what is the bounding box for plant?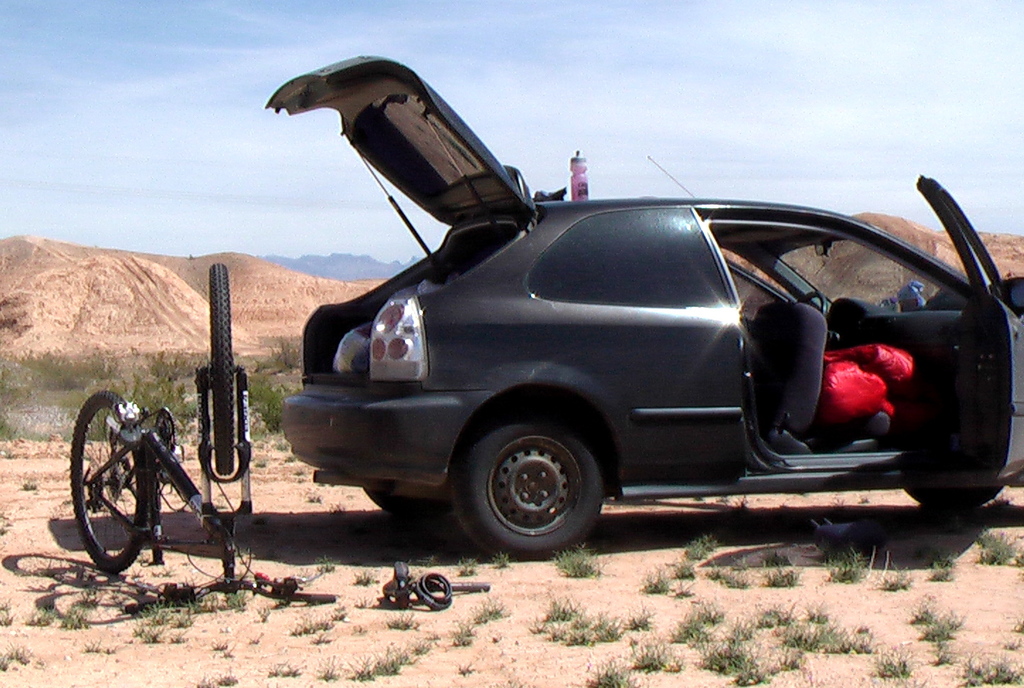
region(195, 674, 235, 687).
